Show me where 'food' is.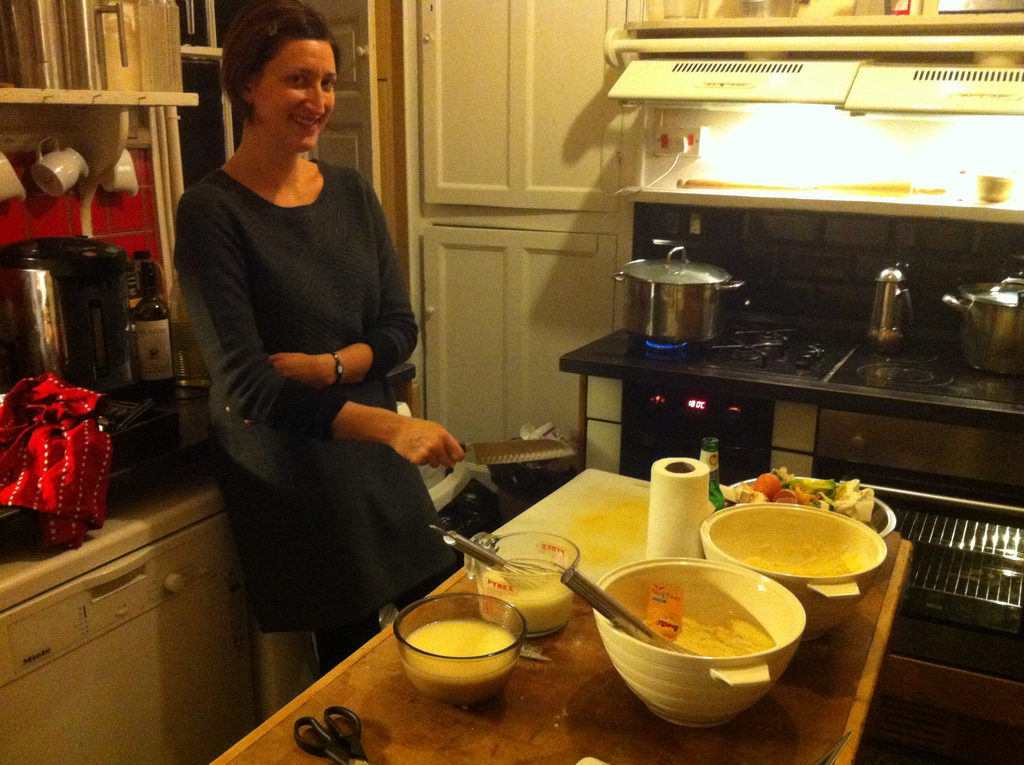
'food' is at 403, 617, 523, 659.
